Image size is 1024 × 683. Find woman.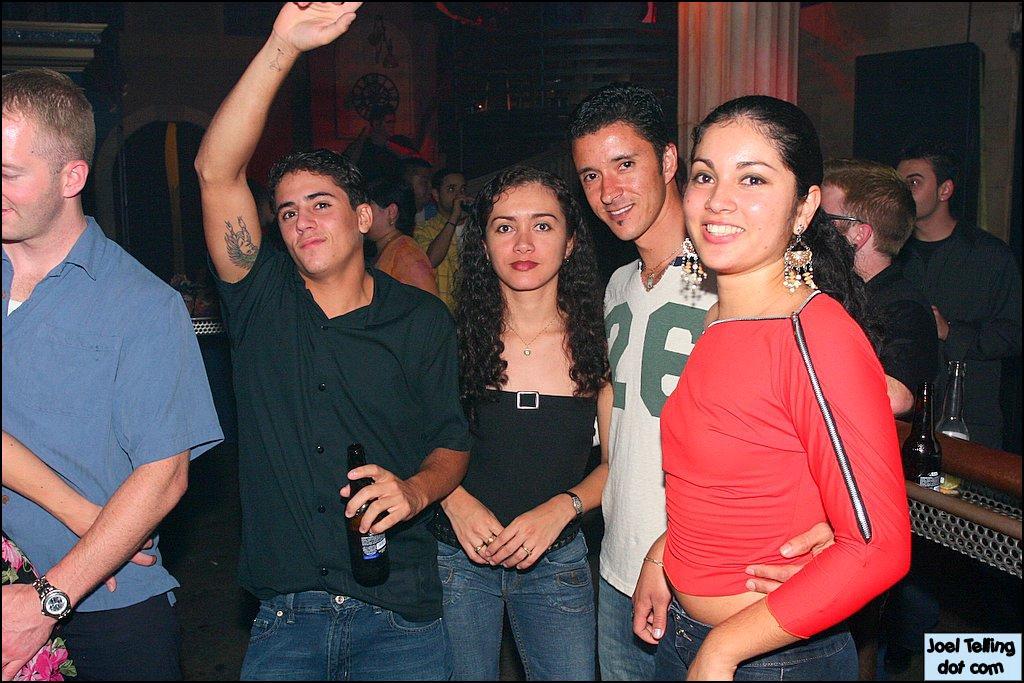
region(433, 159, 614, 682).
